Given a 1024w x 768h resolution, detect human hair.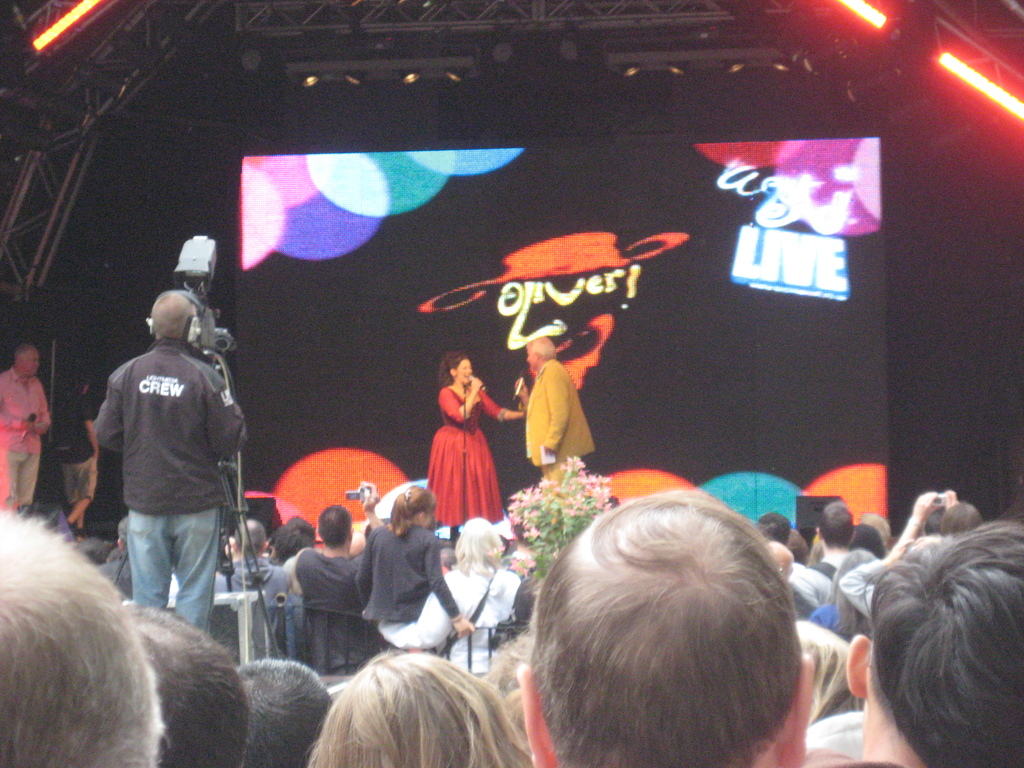
[x1=273, y1=522, x2=312, y2=560].
